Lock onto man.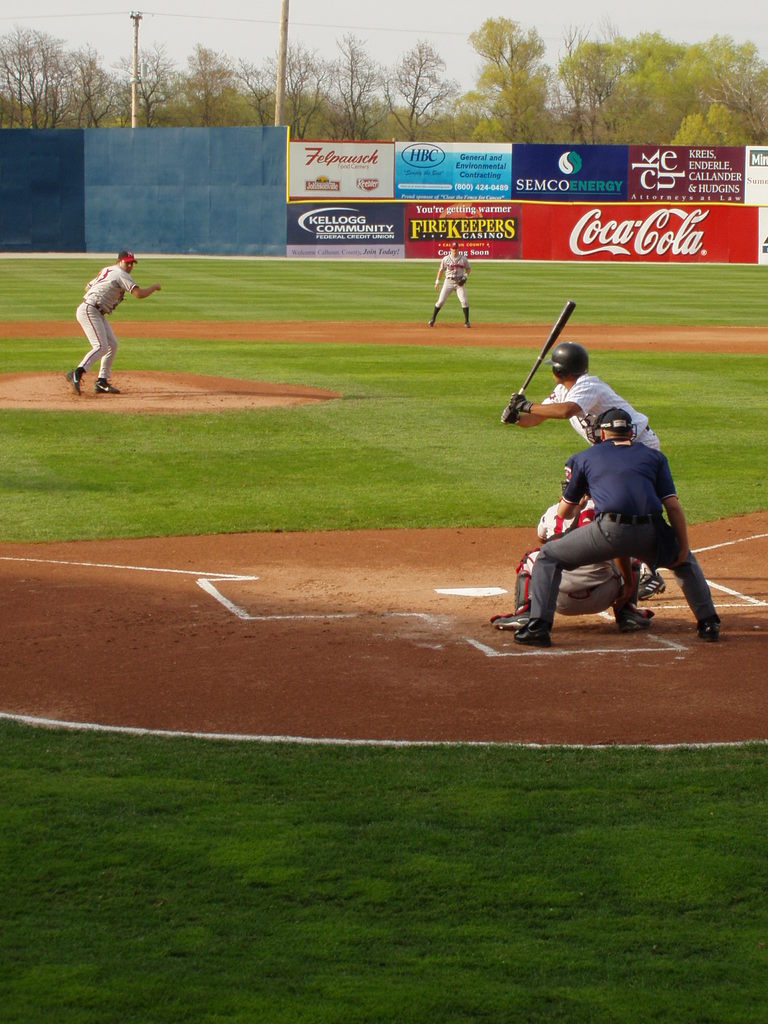
Locked: 506 342 663 602.
